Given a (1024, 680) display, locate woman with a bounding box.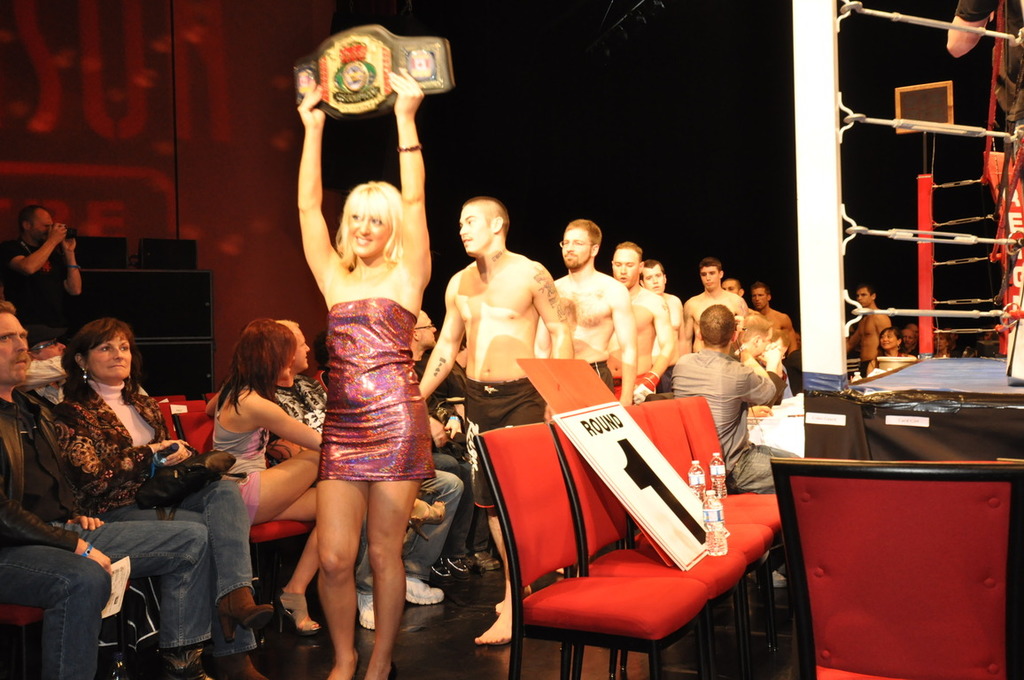
Located: <region>865, 327, 914, 375</region>.
